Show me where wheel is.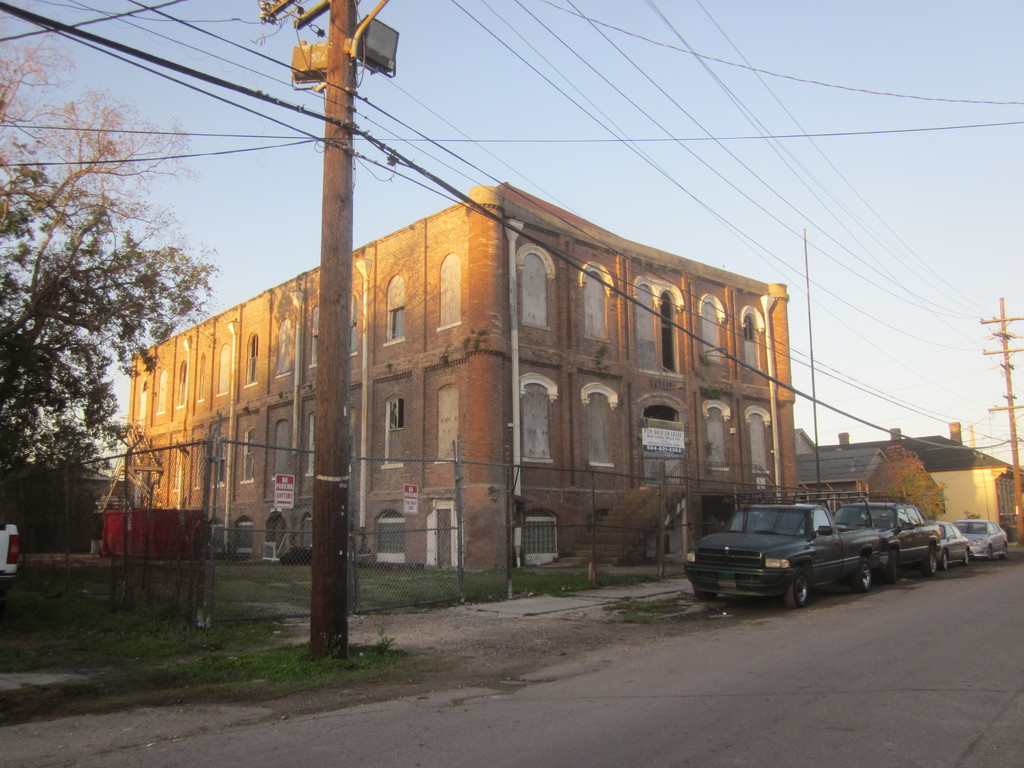
wheel is at {"x1": 1003, "y1": 543, "x2": 1009, "y2": 559}.
